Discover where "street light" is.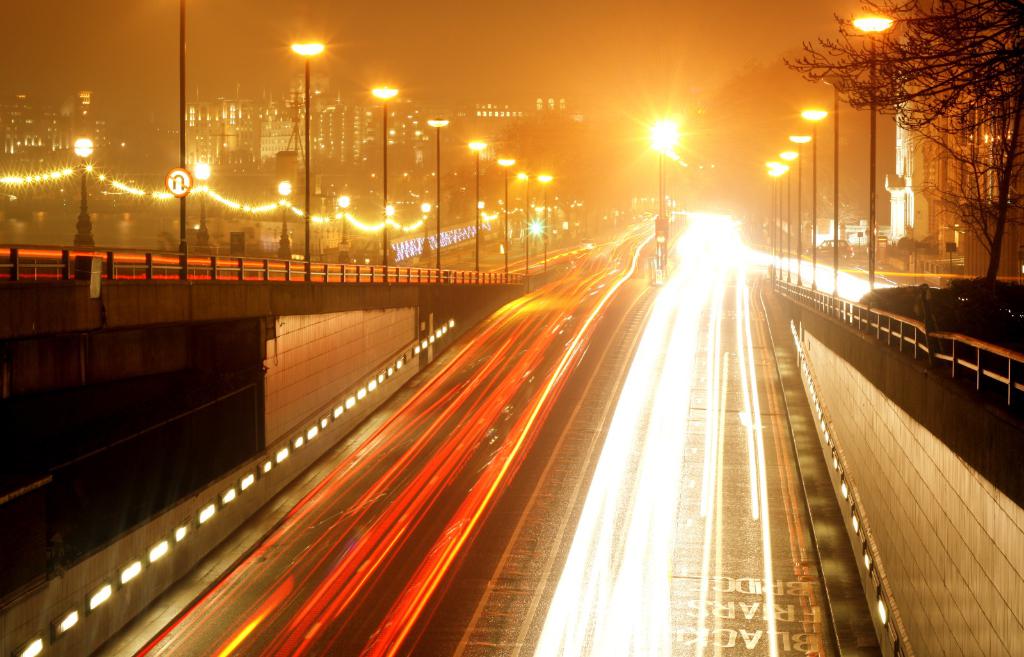
Discovered at (194,160,211,253).
